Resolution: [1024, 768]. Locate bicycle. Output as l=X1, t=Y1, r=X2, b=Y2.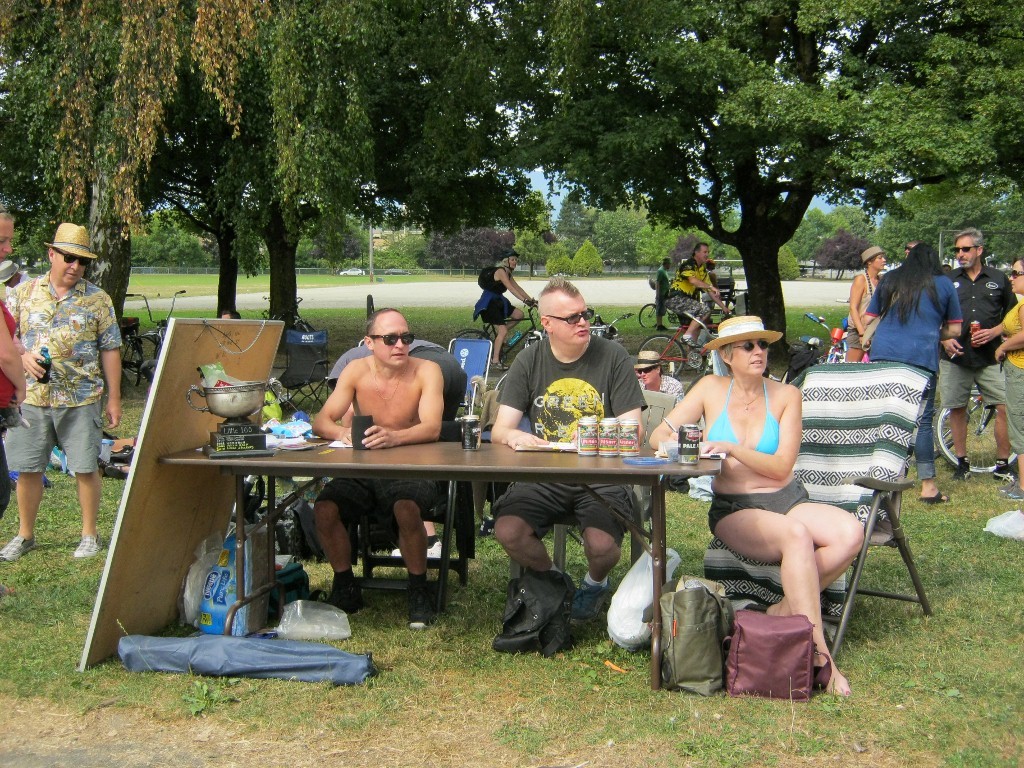
l=120, t=288, r=190, b=388.
